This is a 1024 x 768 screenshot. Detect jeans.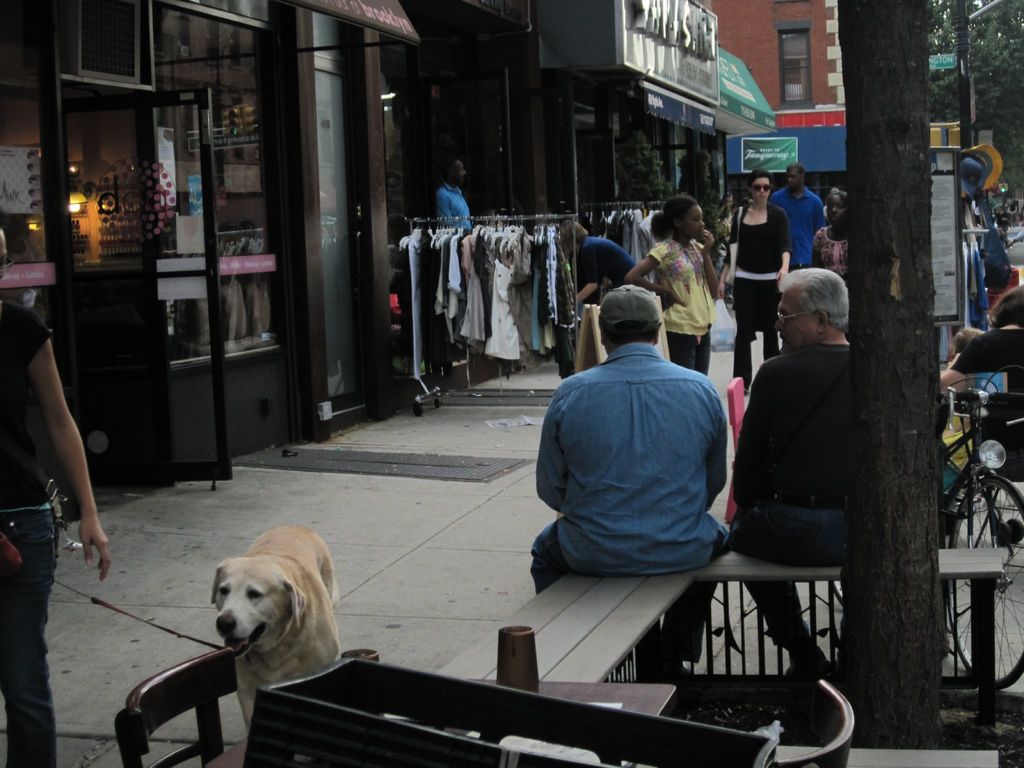
(x1=721, y1=481, x2=854, y2=651).
